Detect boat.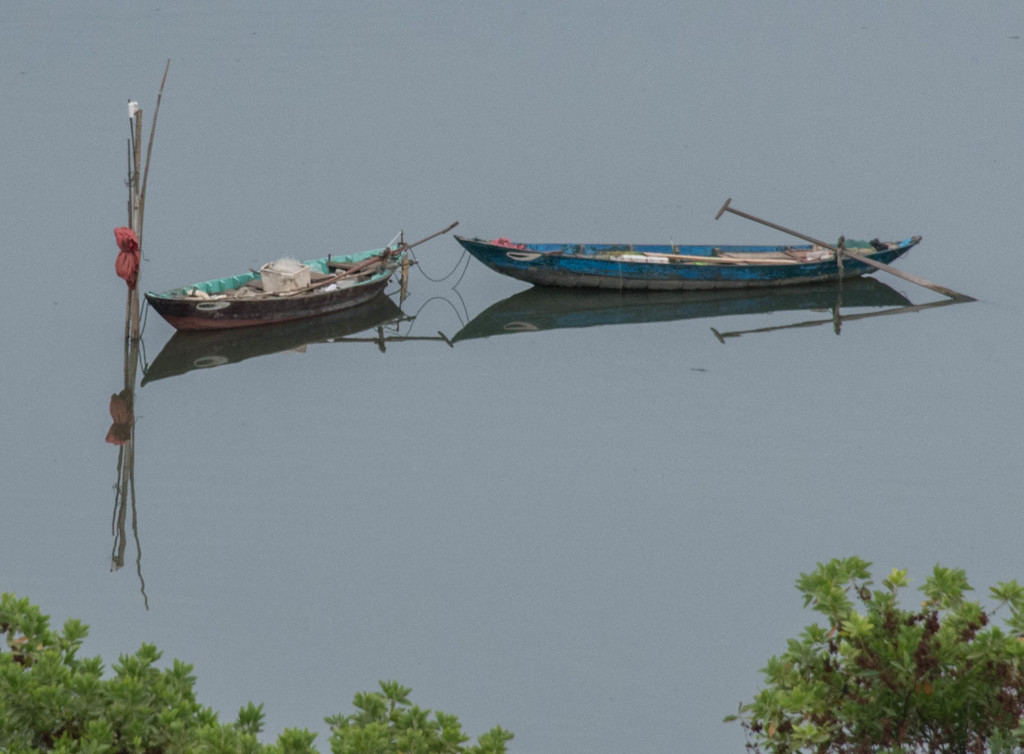
Detected at x1=141 y1=231 x2=414 y2=332.
